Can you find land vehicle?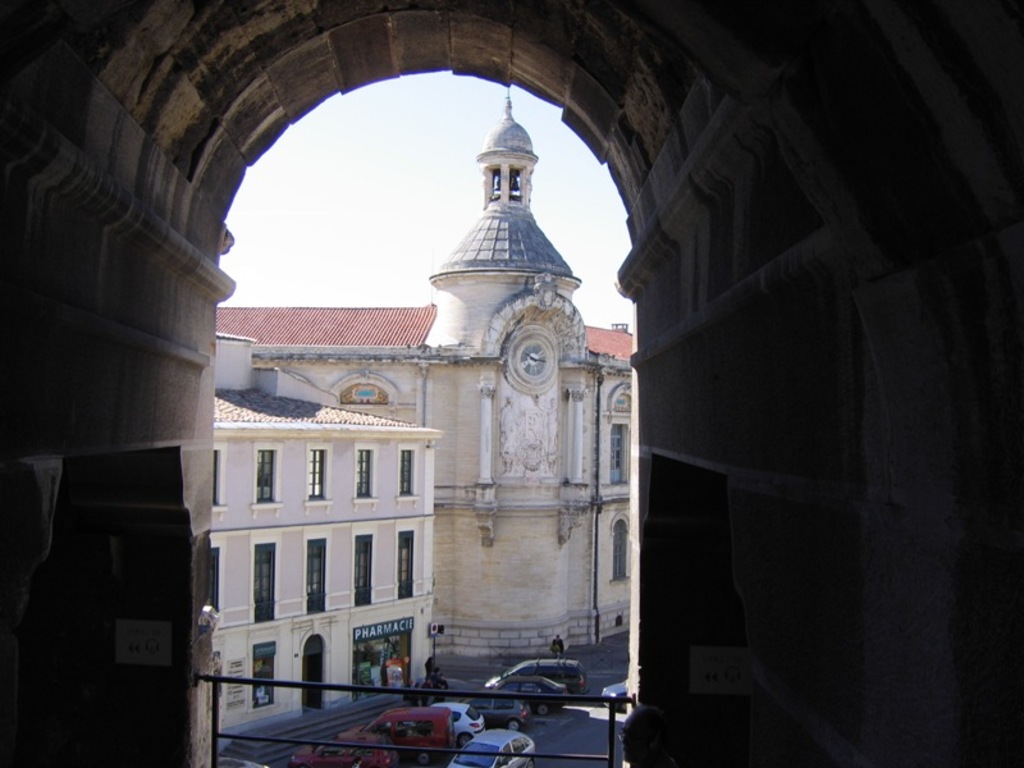
Yes, bounding box: 489/654/590/698.
